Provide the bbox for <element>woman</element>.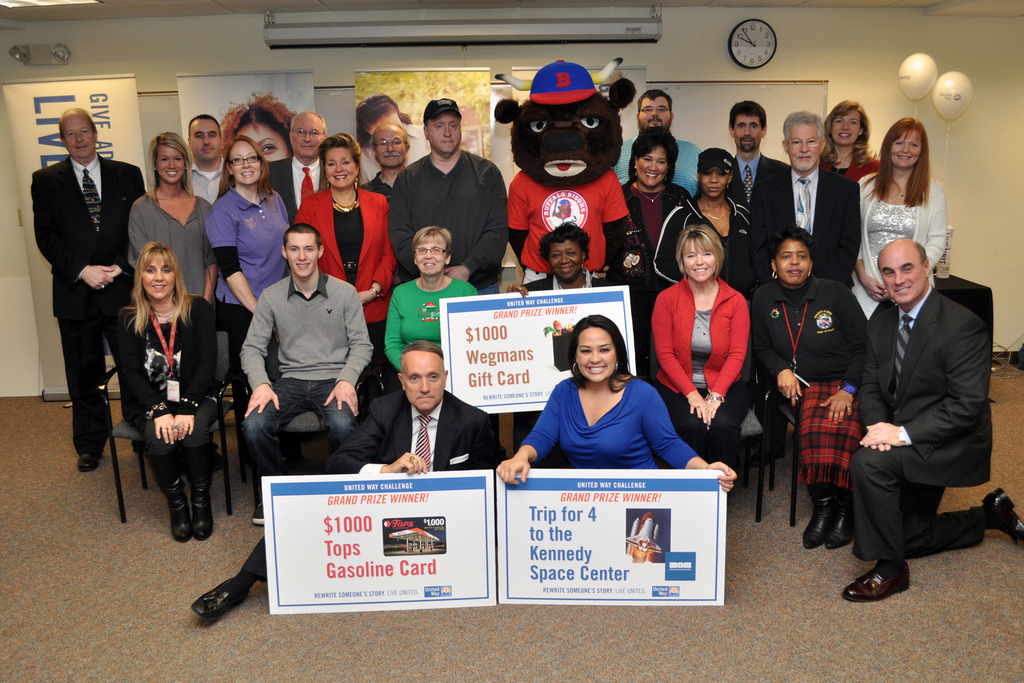
<box>387,226,480,391</box>.
